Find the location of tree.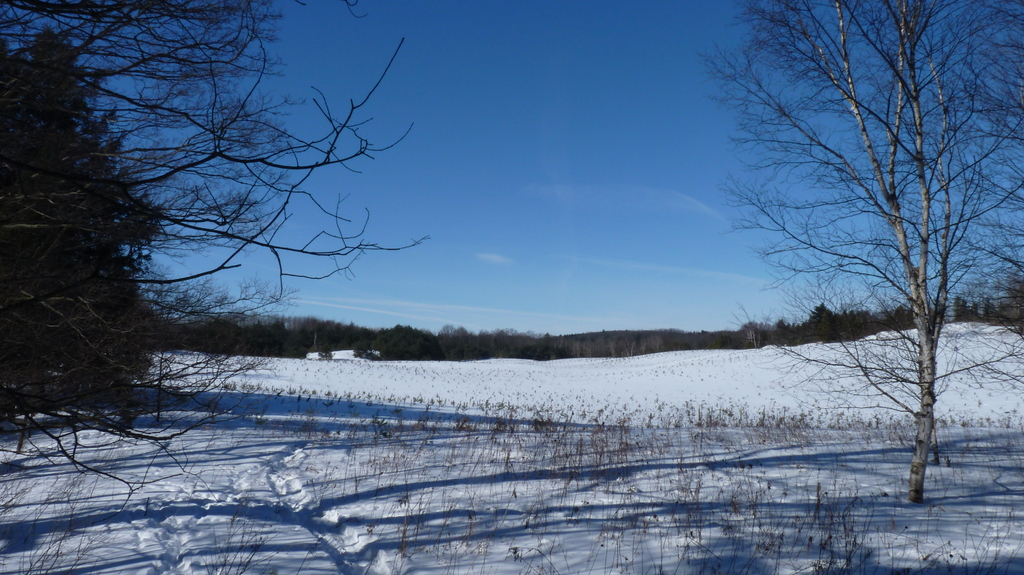
Location: box=[397, 328, 420, 361].
